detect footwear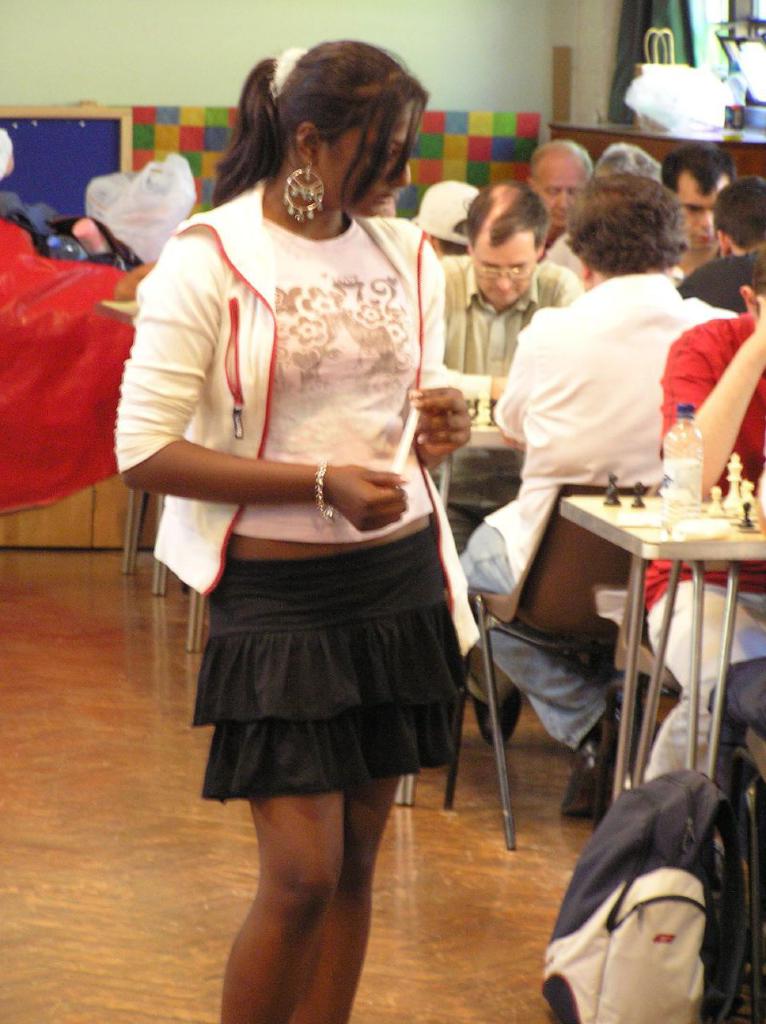
<bbox>562, 732, 600, 817</bbox>
